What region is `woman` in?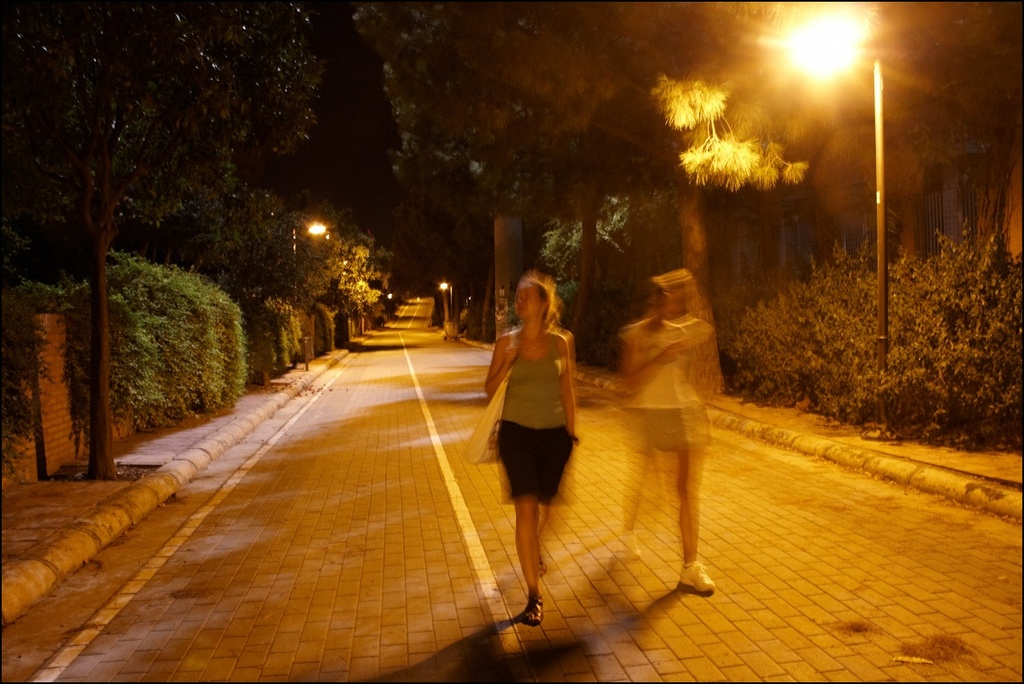
bbox(606, 271, 714, 602).
